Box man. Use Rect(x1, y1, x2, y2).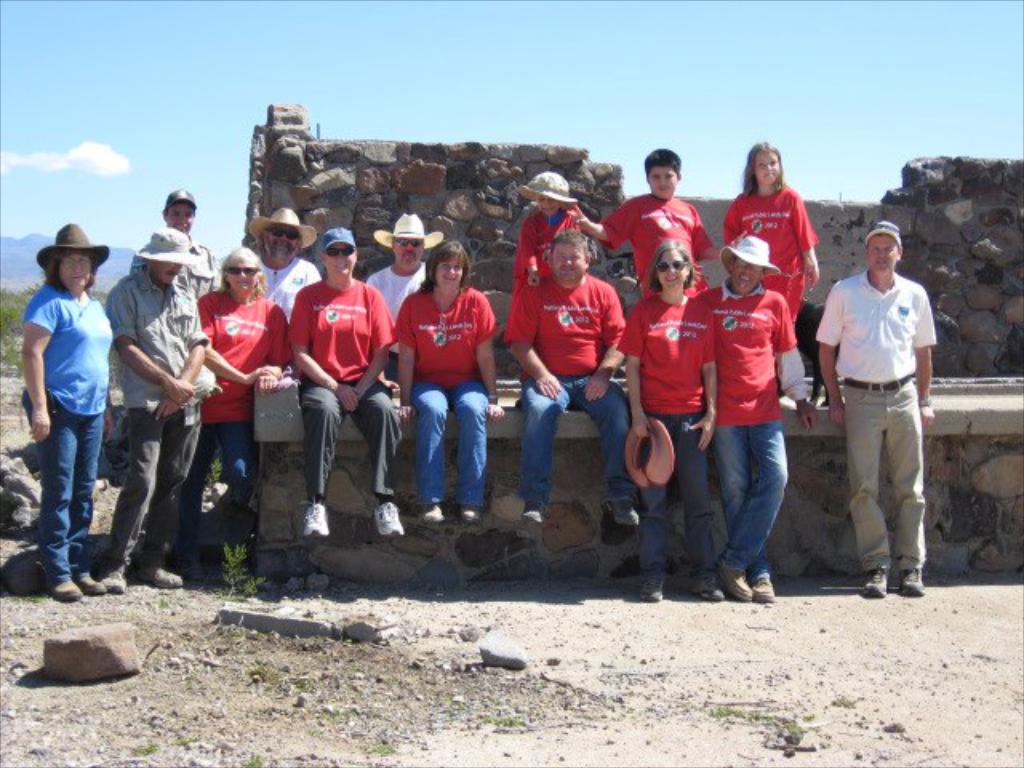
Rect(102, 229, 211, 592).
